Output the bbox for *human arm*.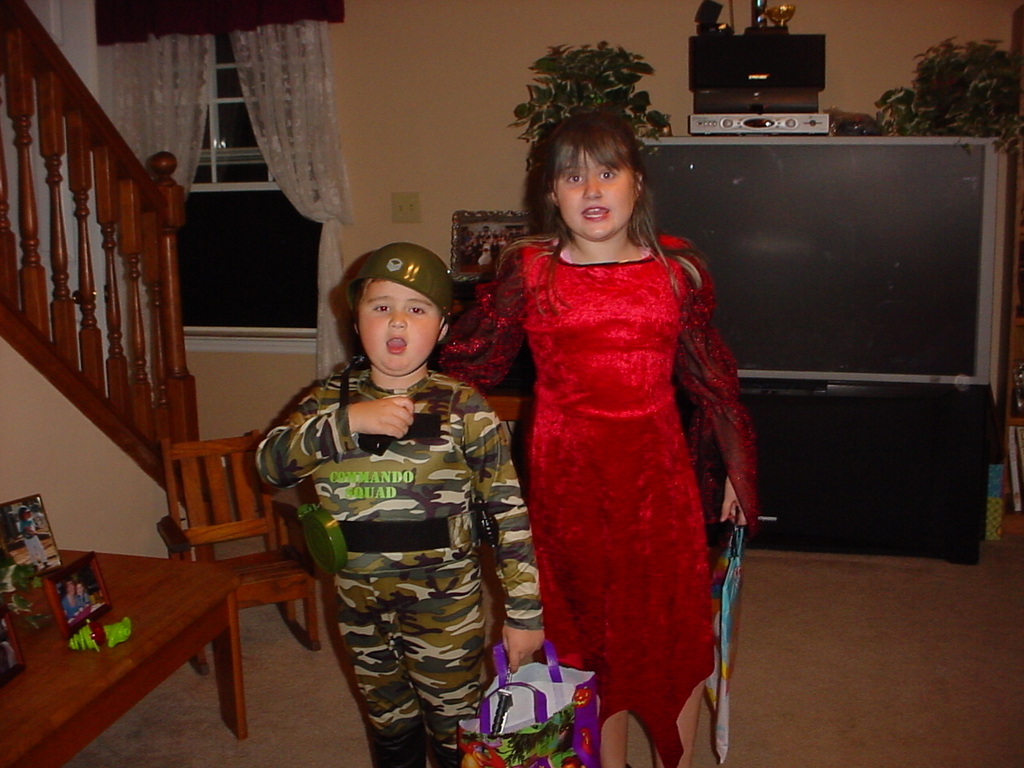
locate(418, 242, 534, 402).
